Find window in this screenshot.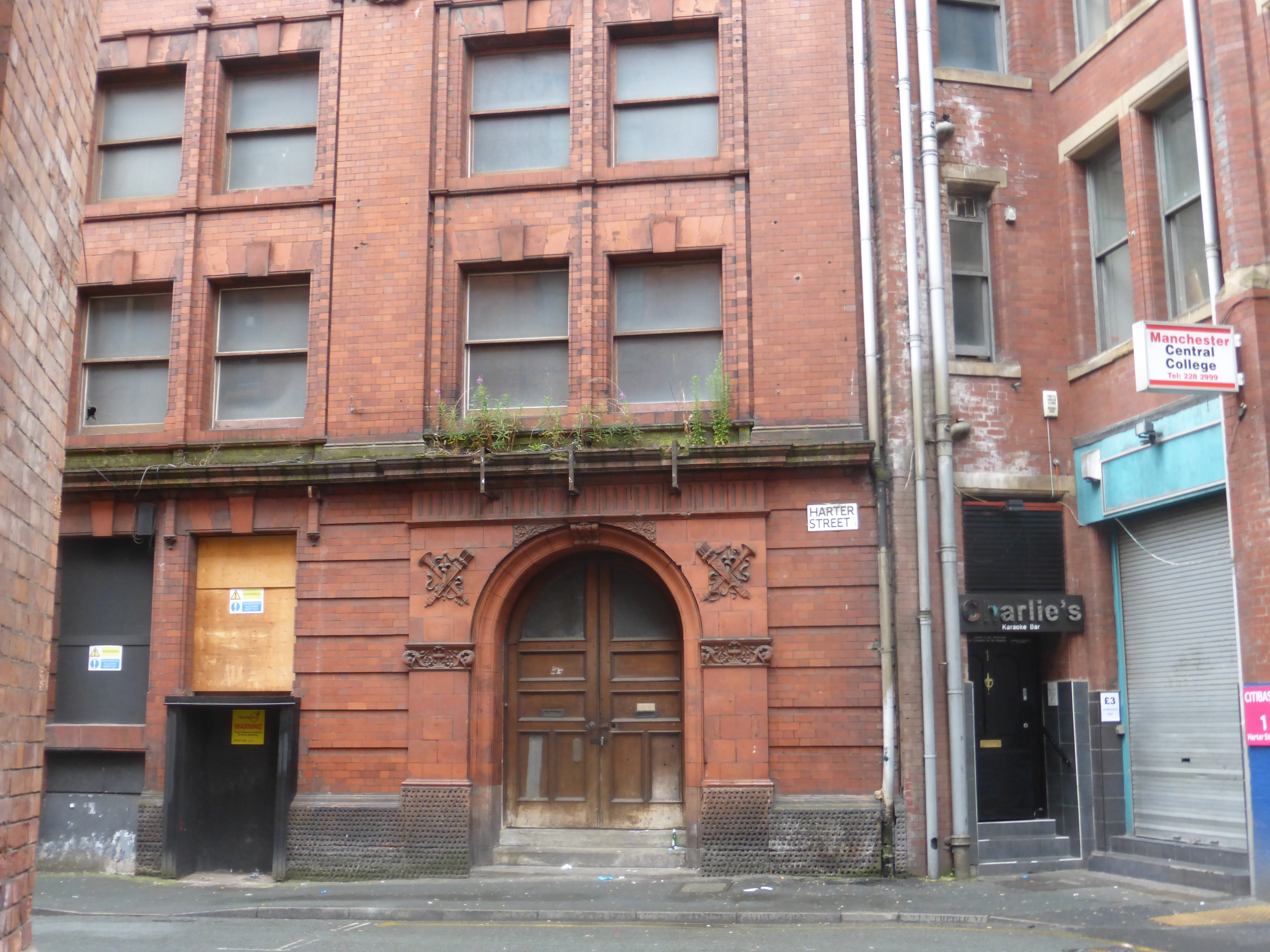
The bounding box for window is (126, 8, 158, 48).
